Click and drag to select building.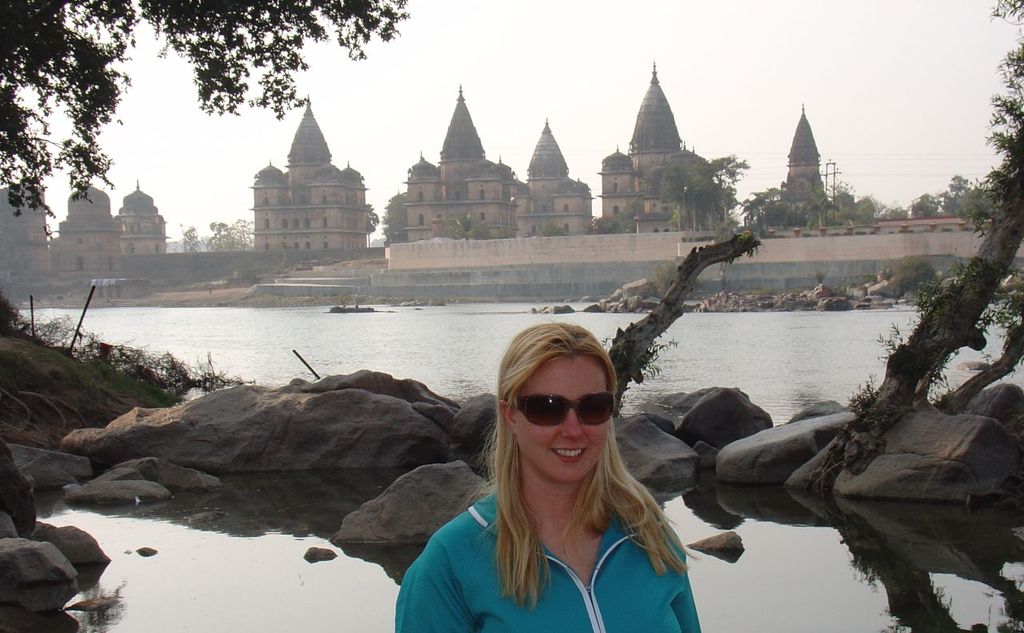
Selection: (390, 92, 593, 244).
